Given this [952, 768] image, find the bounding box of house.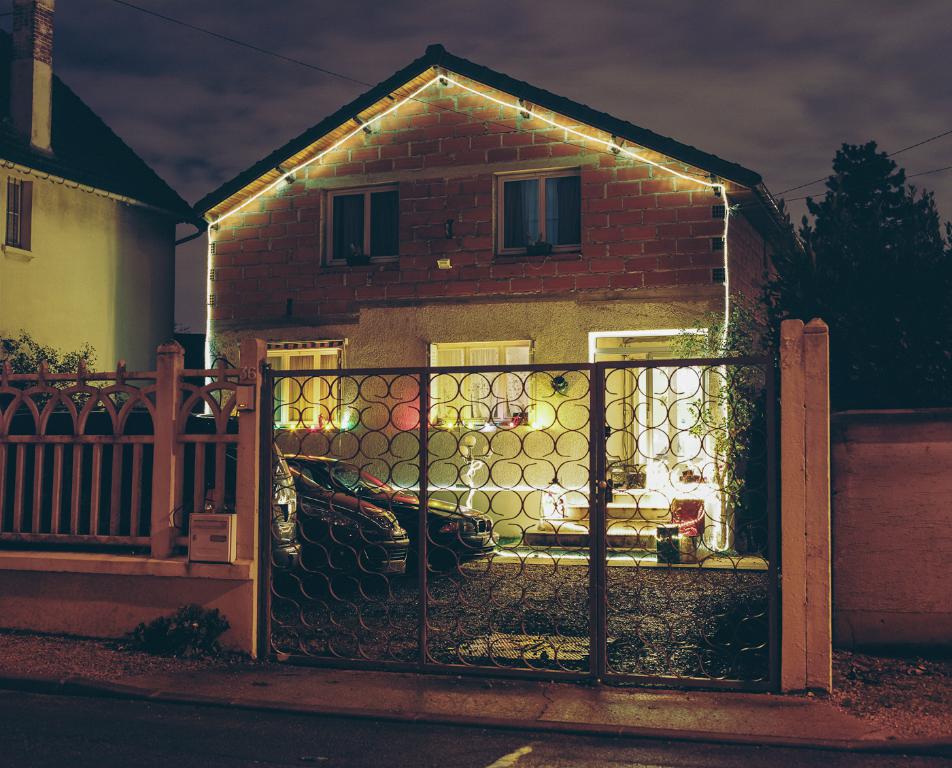
0/25/207/444.
